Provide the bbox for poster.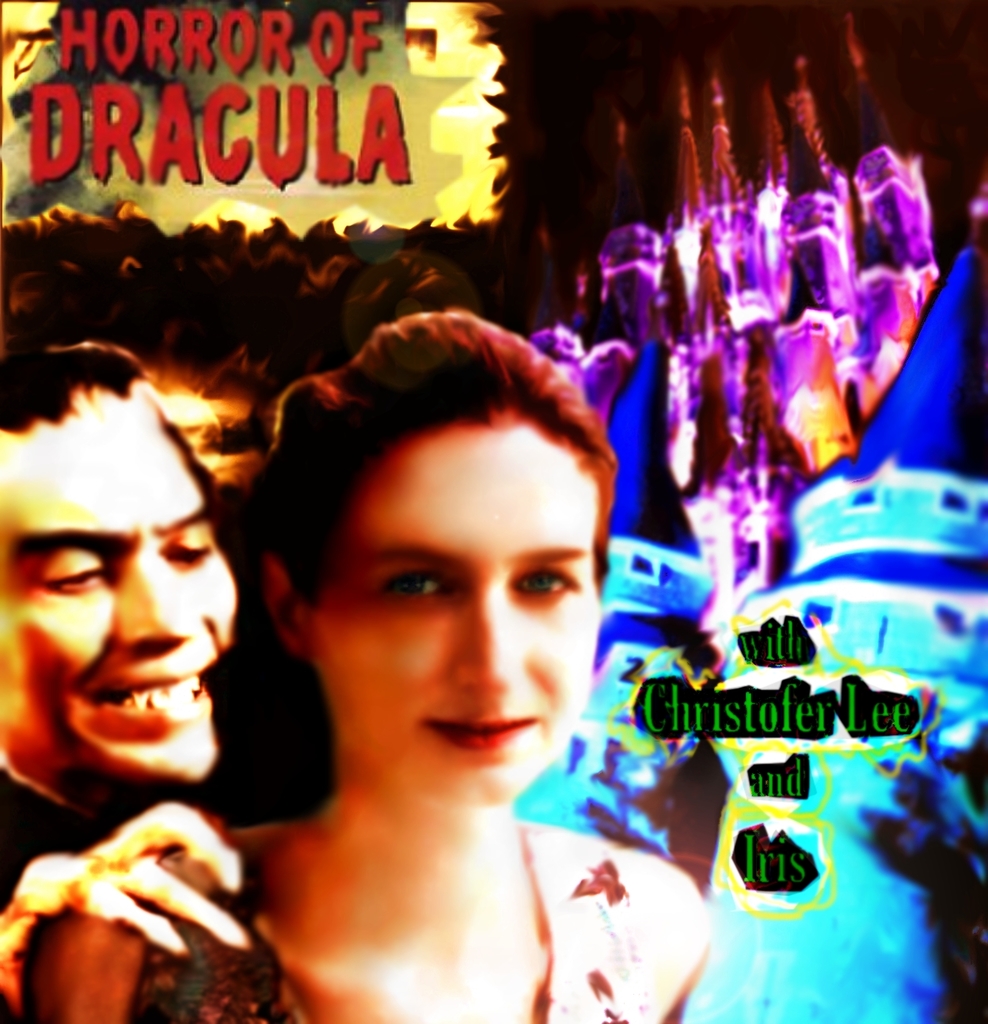
box=[0, 0, 987, 1023].
